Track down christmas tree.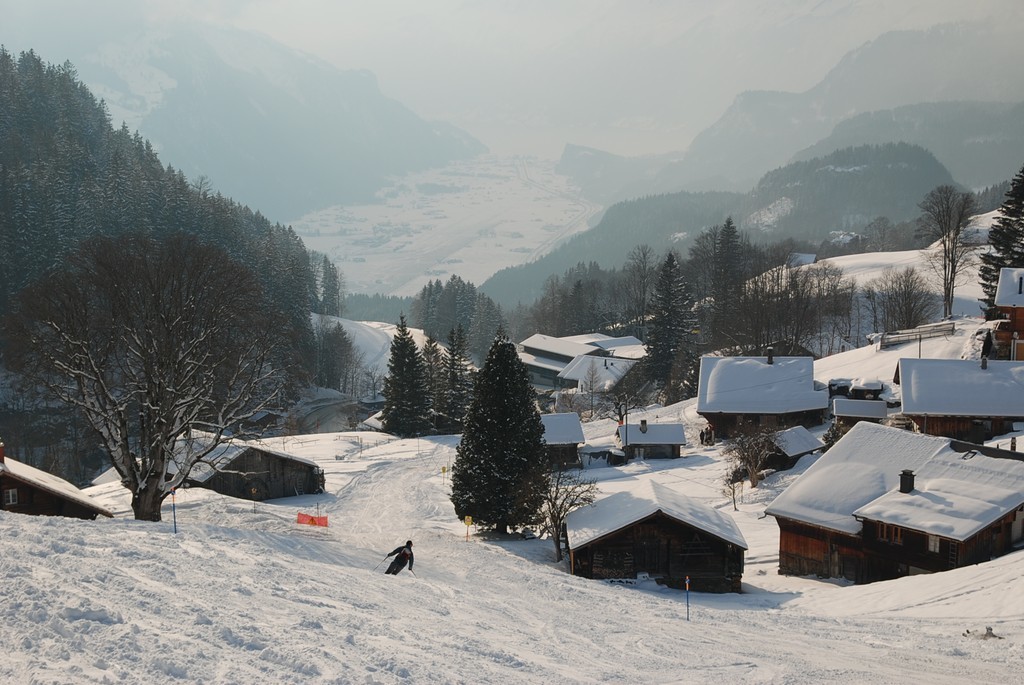
Tracked to detection(415, 324, 449, 385).
